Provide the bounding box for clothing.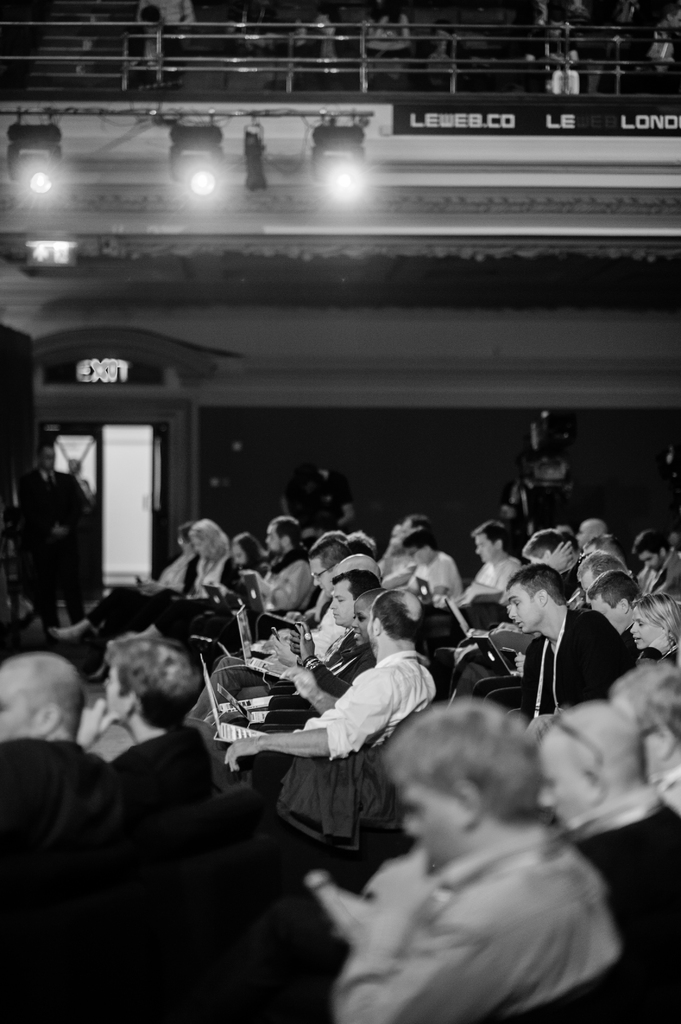
[x1=0, y1=746, x2=131, y2=889].
